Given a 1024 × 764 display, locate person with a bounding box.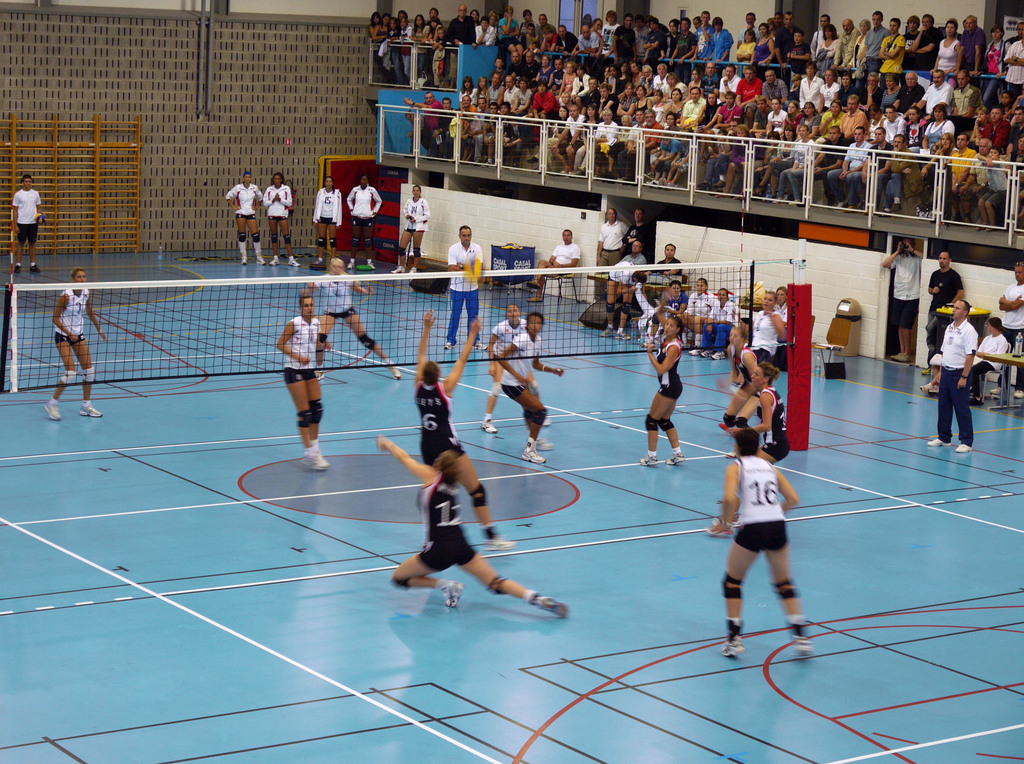
Located: locate(994, 252, 1023, 353).
